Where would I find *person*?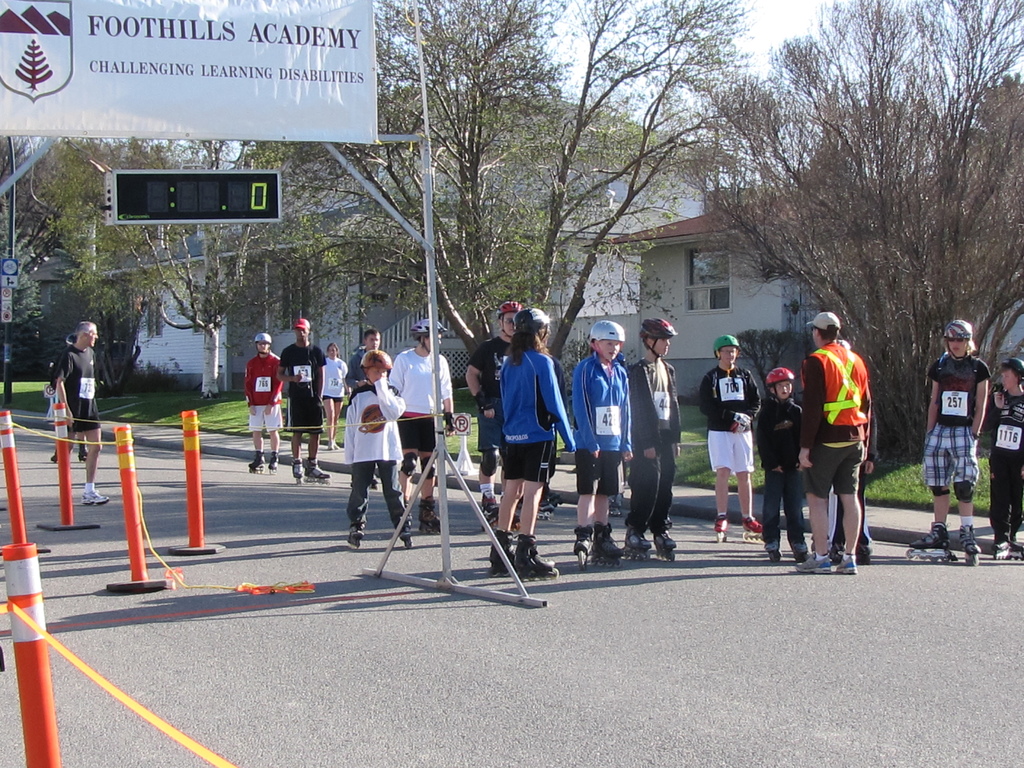
At 630:316:679:565.
